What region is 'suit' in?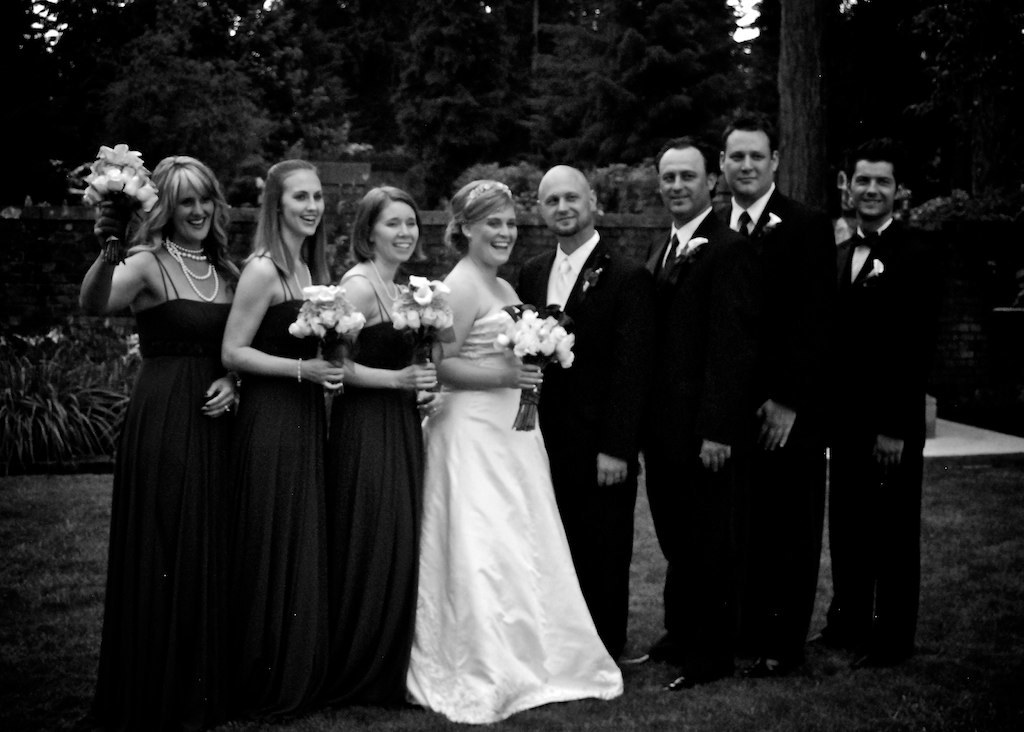
Rect(825, 218, 946, 619).
